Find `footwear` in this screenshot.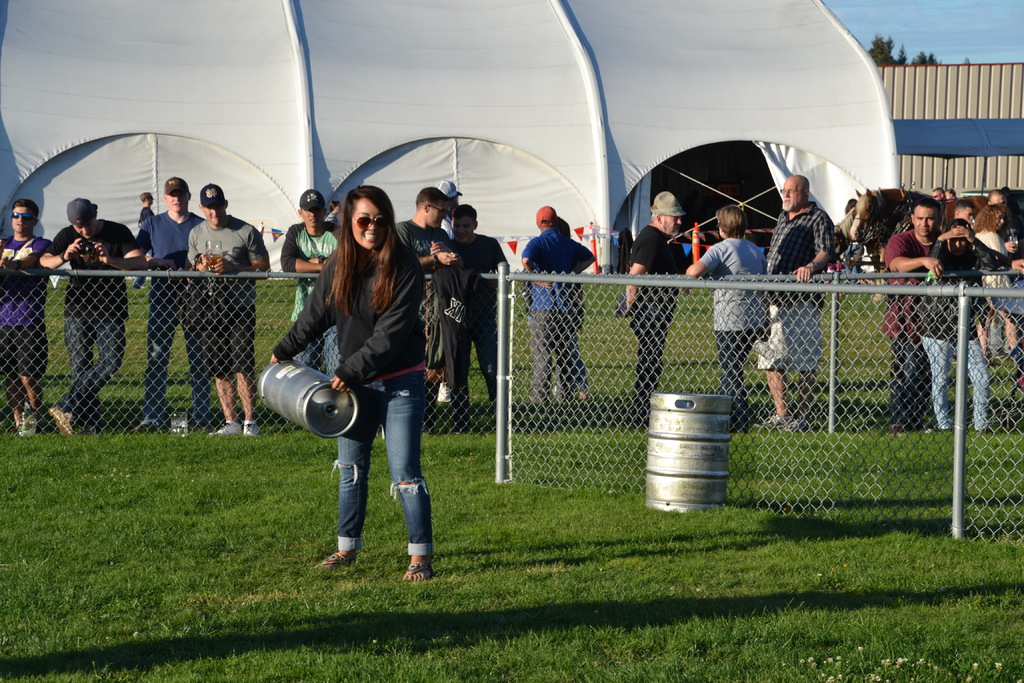
The bounding box for `footwear` is locate(315, 550, 357, 570).
